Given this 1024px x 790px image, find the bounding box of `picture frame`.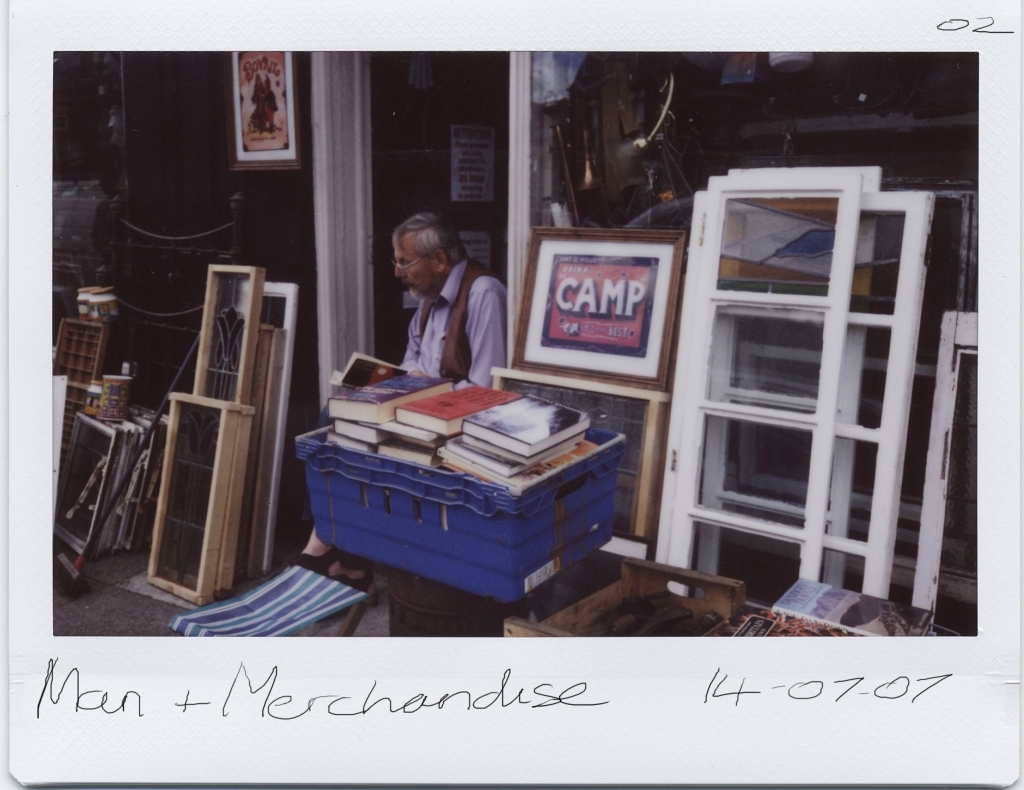
215 40 313 184.
